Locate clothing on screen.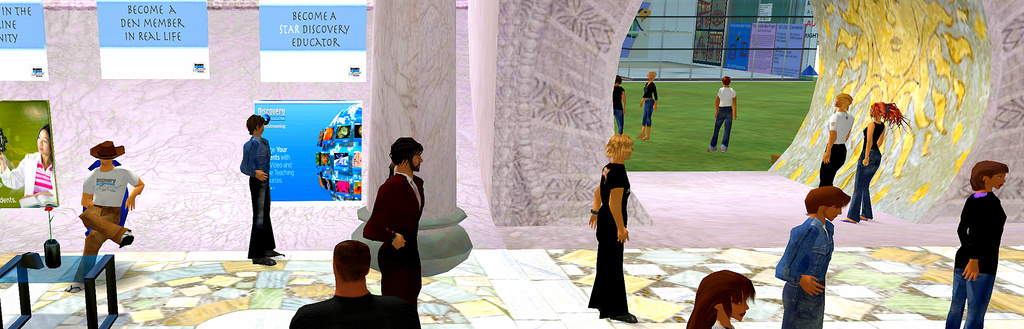
On screen at left=596, top=162, right=633, bottom=321.
